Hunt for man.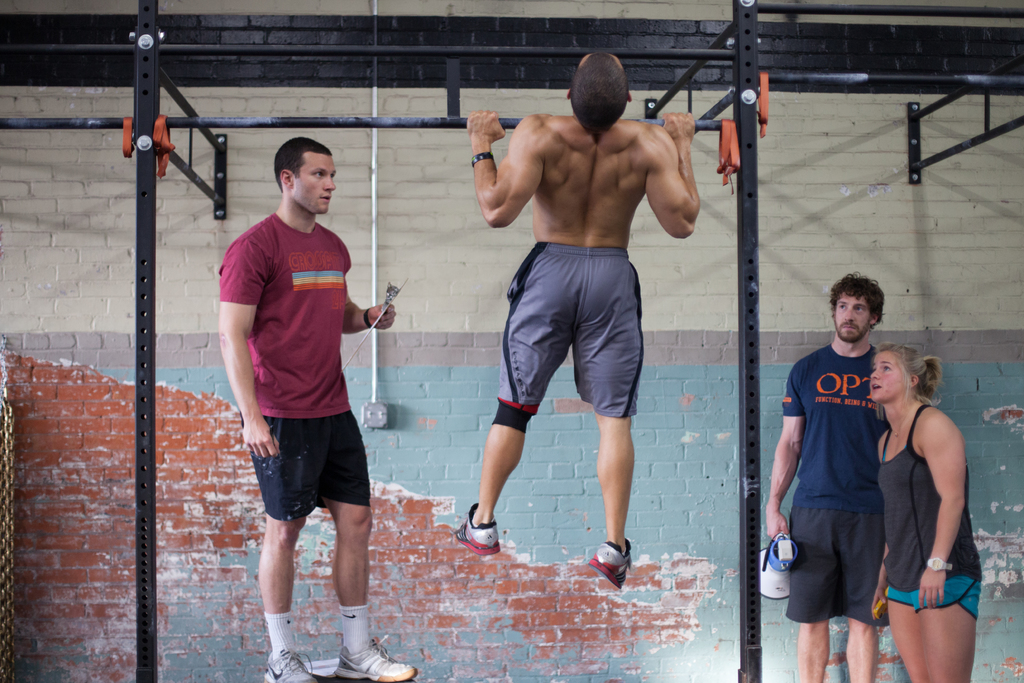
Hunted down at <region>463, 56, 711, 569</region>.
